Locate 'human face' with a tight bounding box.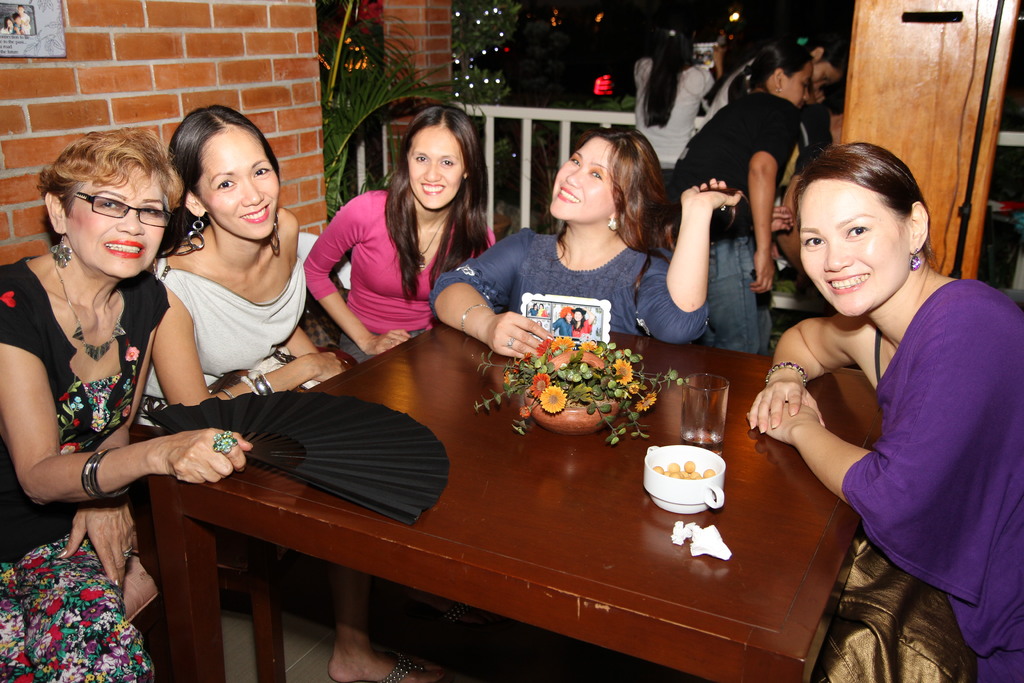
<region>543, 136, 617, 231</region>.
